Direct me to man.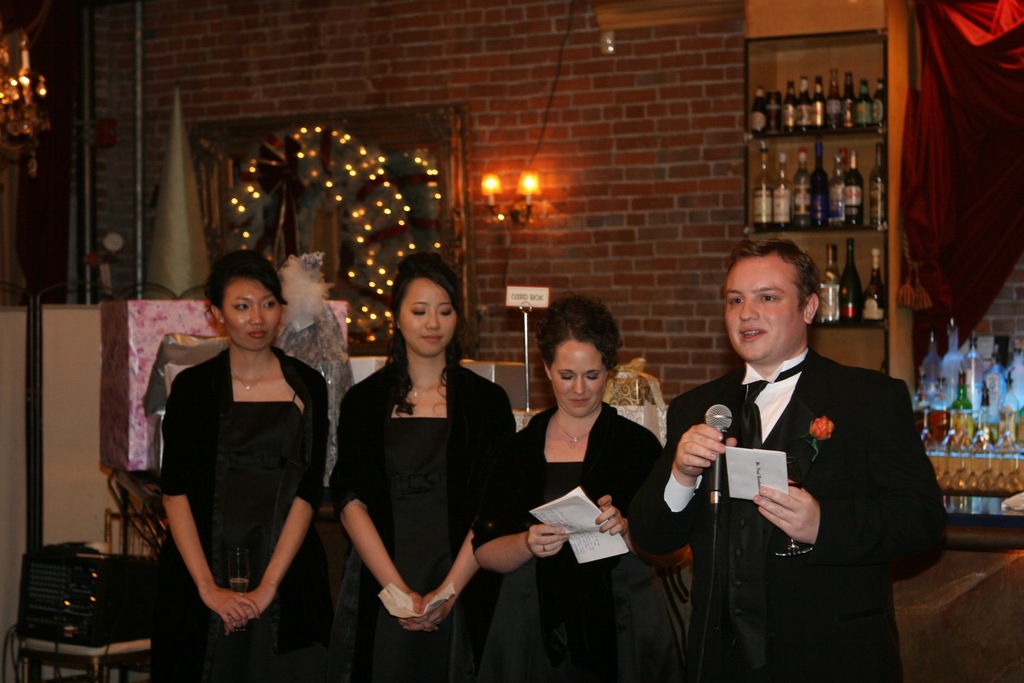
Direction: 662 223 936 667.
